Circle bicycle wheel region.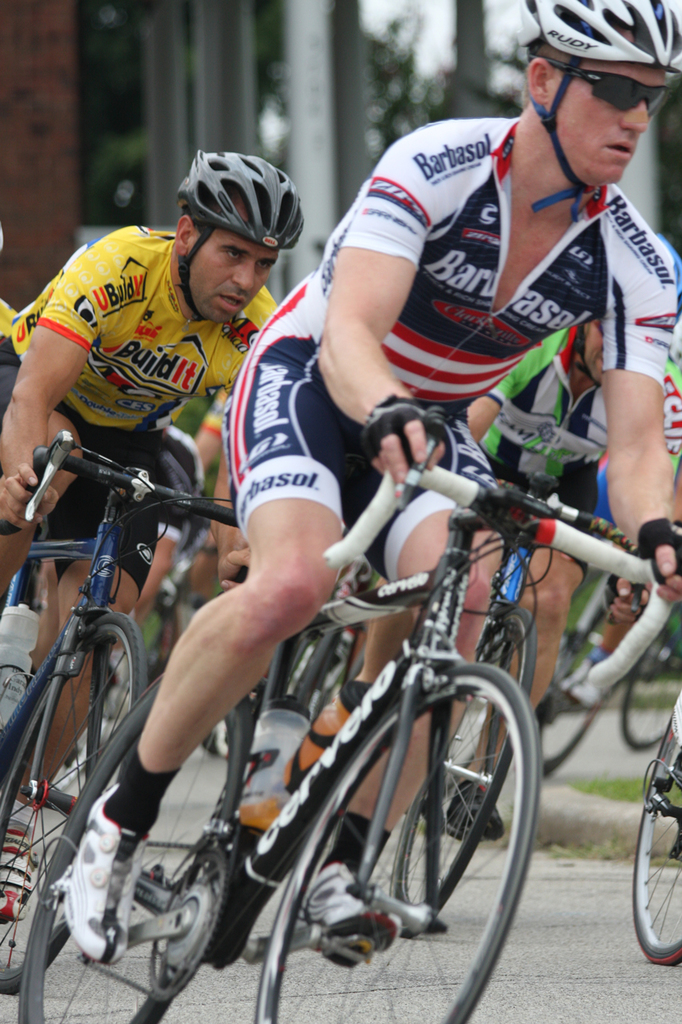
Region: bbox=(18, 697, 250, 1023).
